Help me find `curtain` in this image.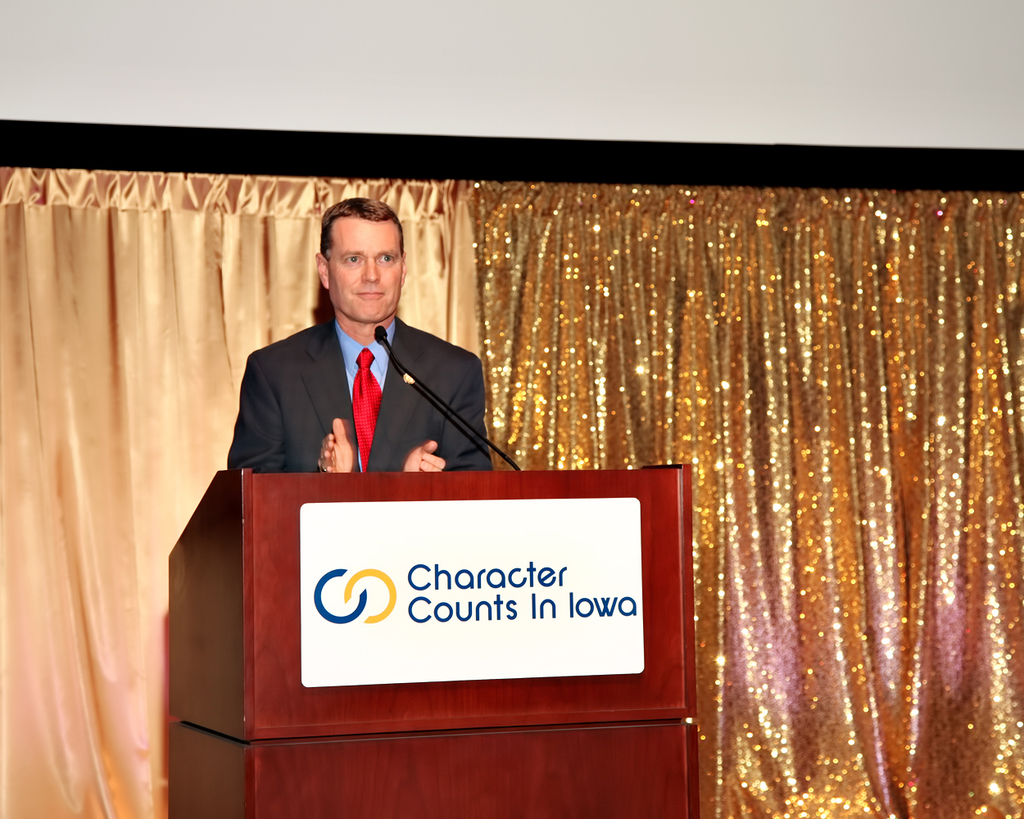
Found it: [0,152,490,818].
